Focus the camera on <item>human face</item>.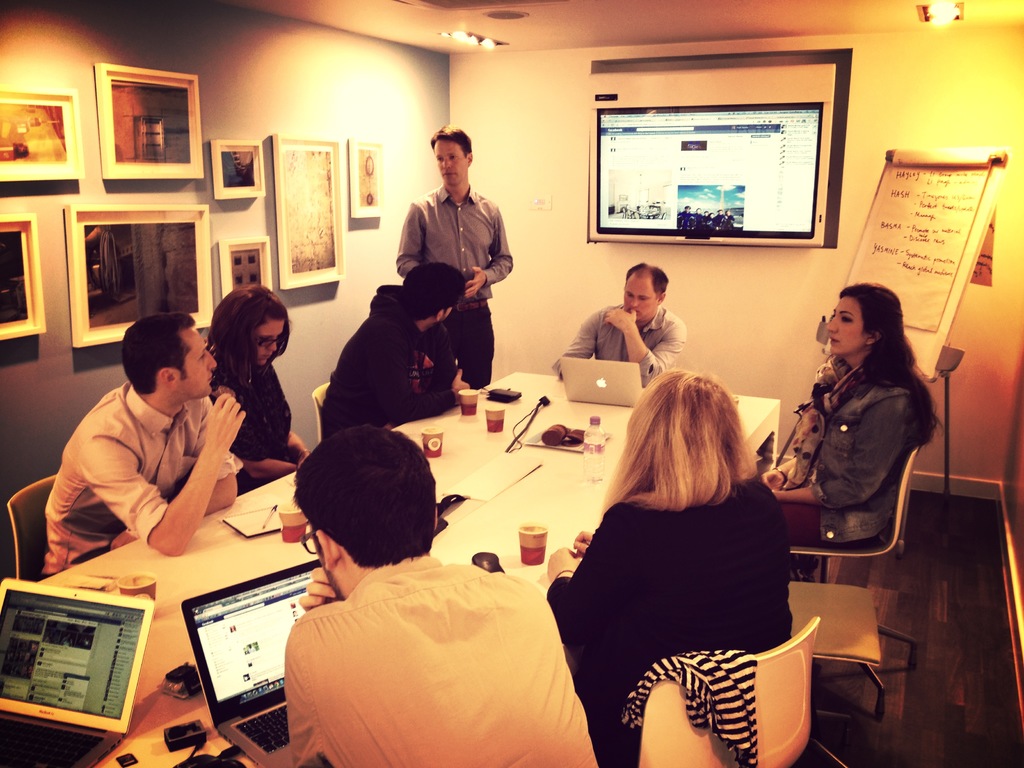
Focus region: {"x1": 824, "y1": 298, "x2": 867, "y2": 353}.
